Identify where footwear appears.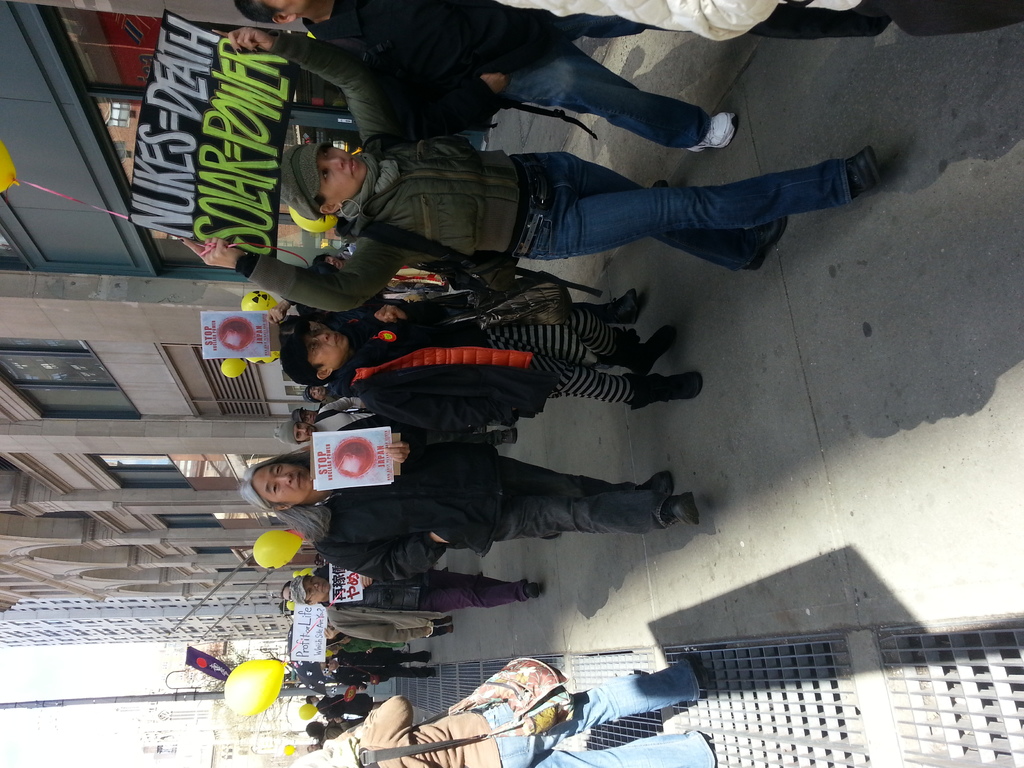
Appears at (x1=605, y1=326, x2=676, y2=378).
